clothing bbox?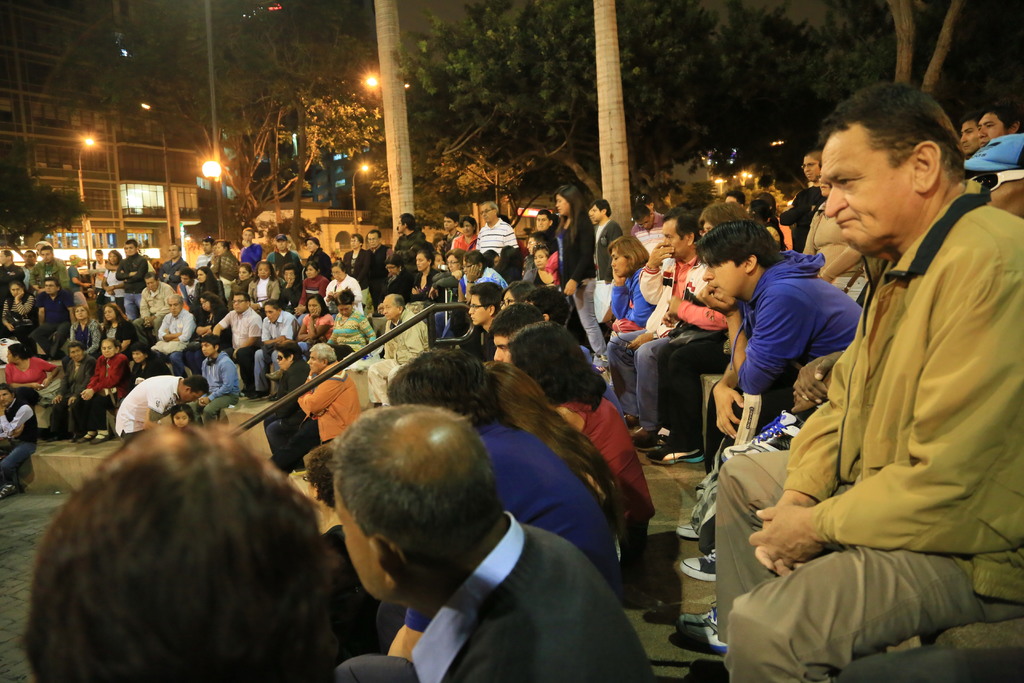
detection(0, 406, 36, 502)
